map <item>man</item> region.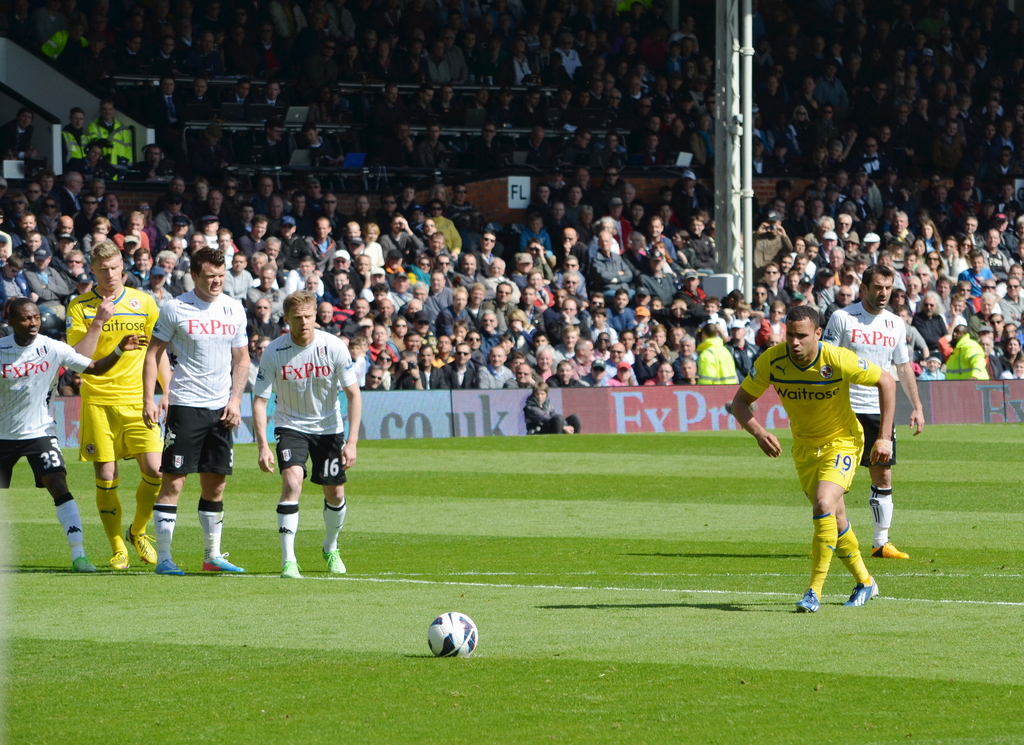
Mapped to left=254, top=76, right=291, bottom=111.
